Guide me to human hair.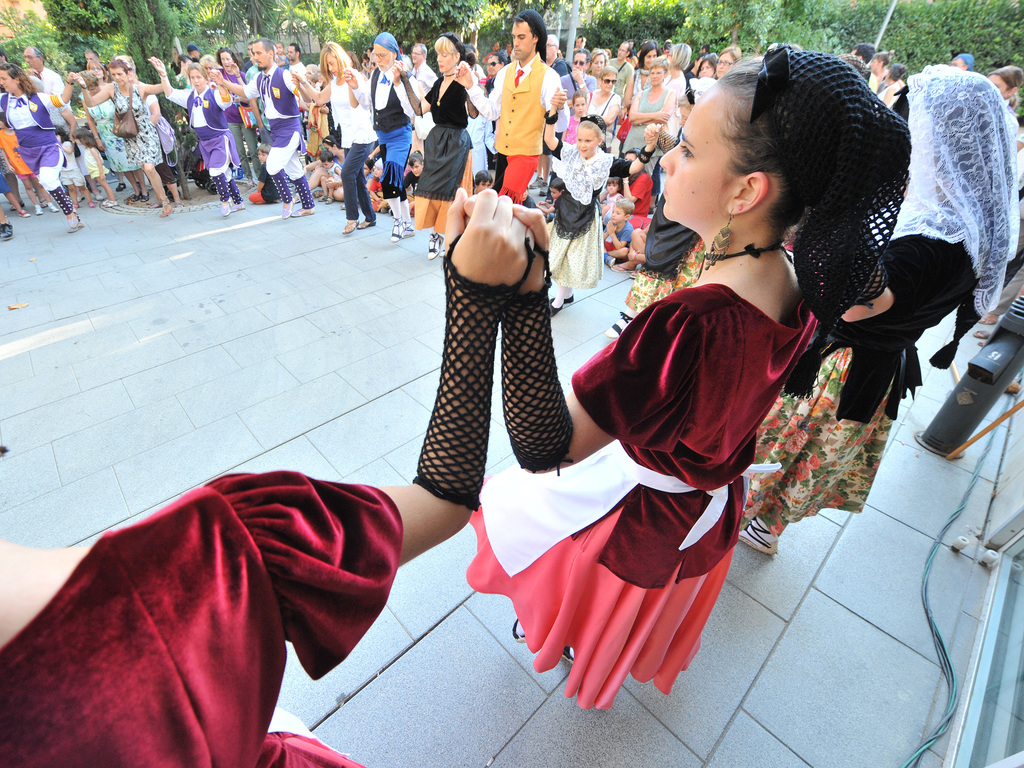
Guidance: l=413, t=41, r=427, b=61.
